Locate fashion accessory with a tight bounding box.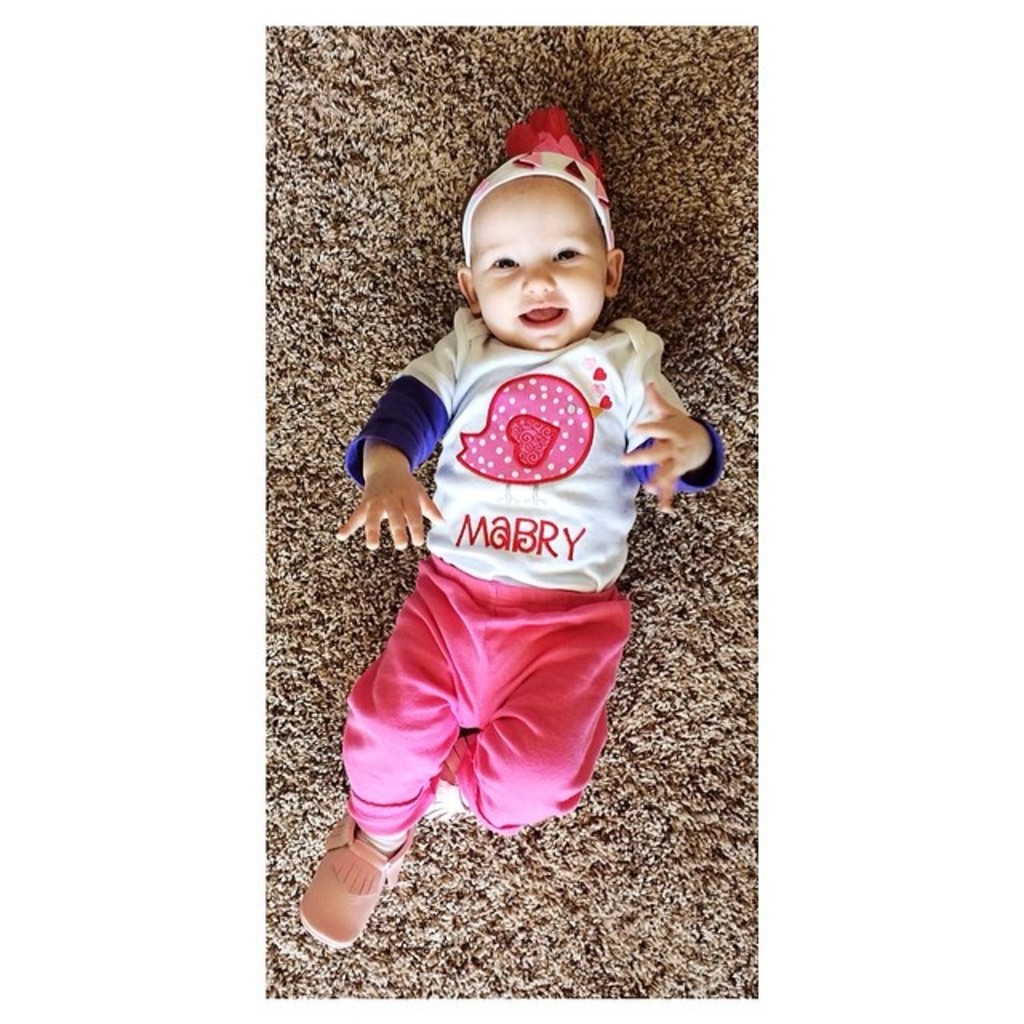
BBox(426, 773, 477, 827).
